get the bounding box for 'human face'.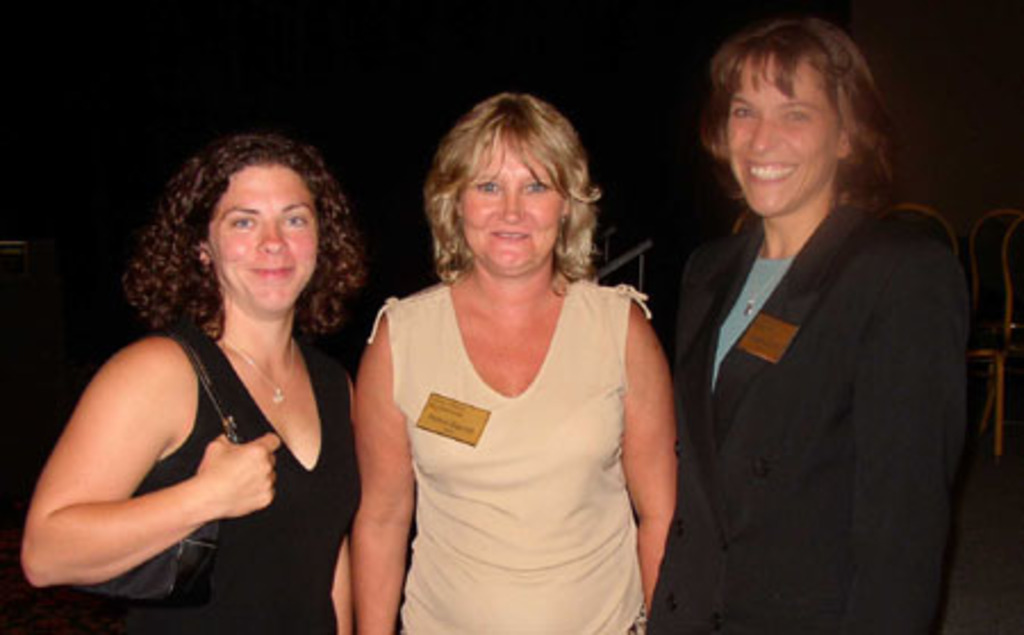
bbox(212, 166, 330, 316).
